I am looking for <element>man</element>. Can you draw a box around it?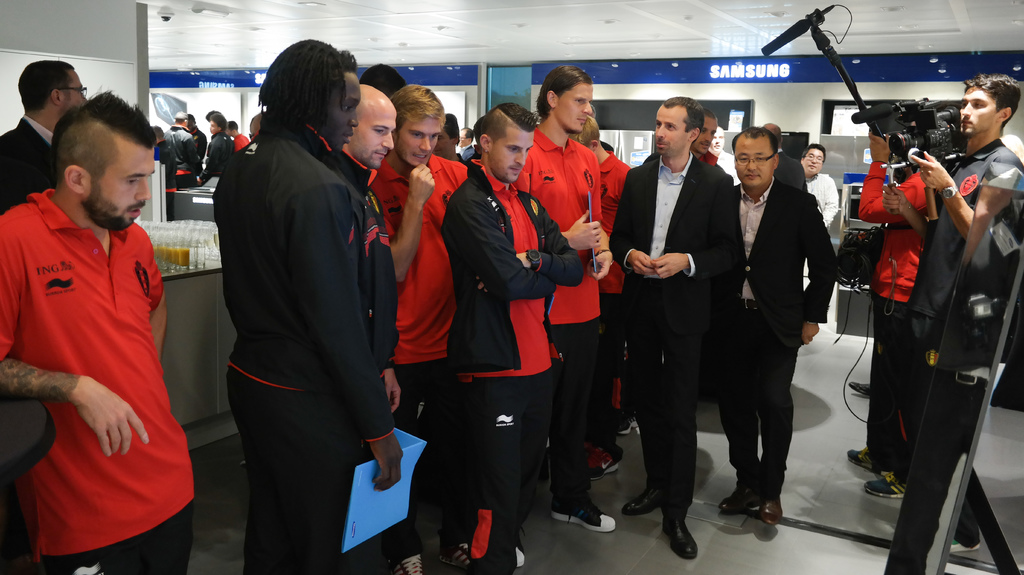
Sure, the bounding box is (205,111,237,182).
